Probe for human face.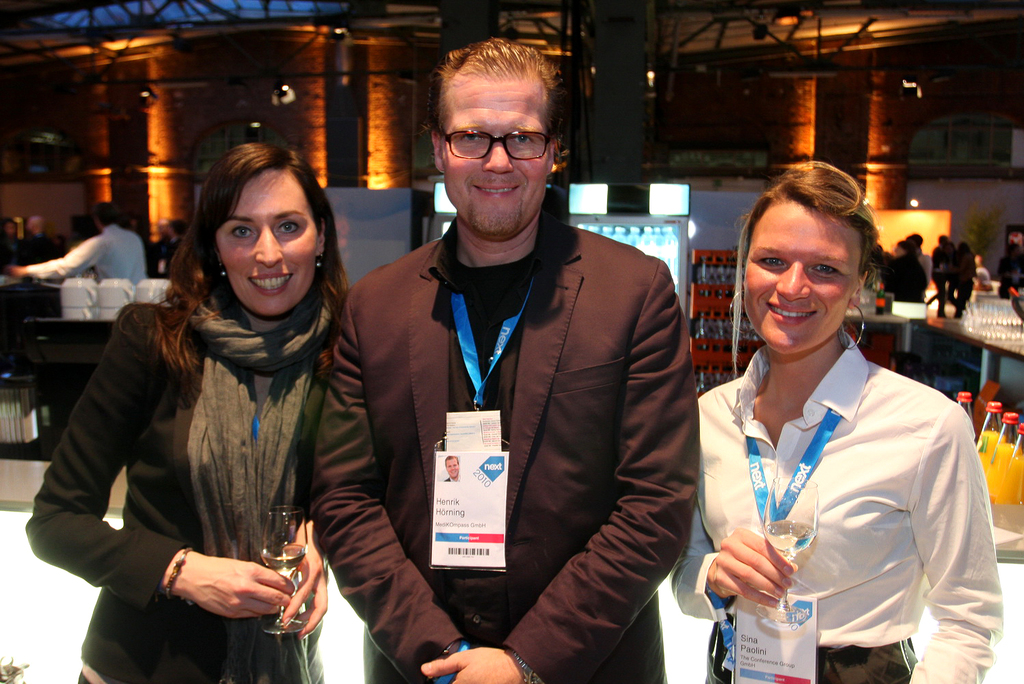
Probe result: pyautogui.locateOnScreen(440, 81, 545, 239).
